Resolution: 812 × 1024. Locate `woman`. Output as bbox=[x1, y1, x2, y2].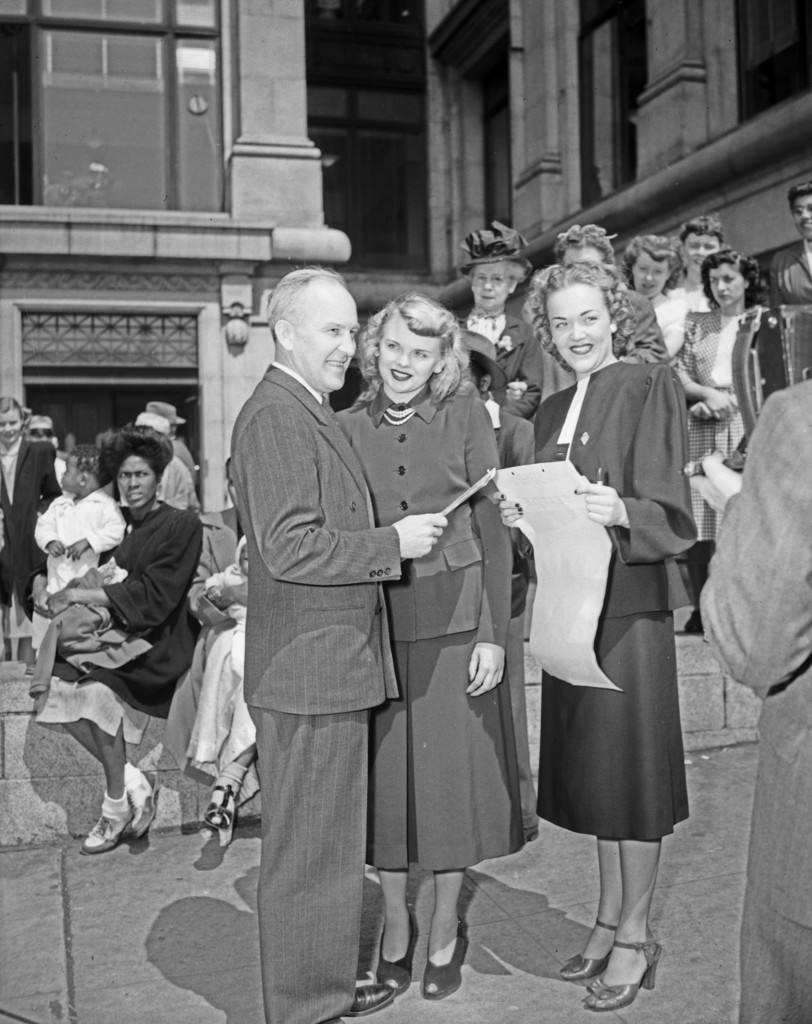
bbox=[318, 287, 505, 1010].
